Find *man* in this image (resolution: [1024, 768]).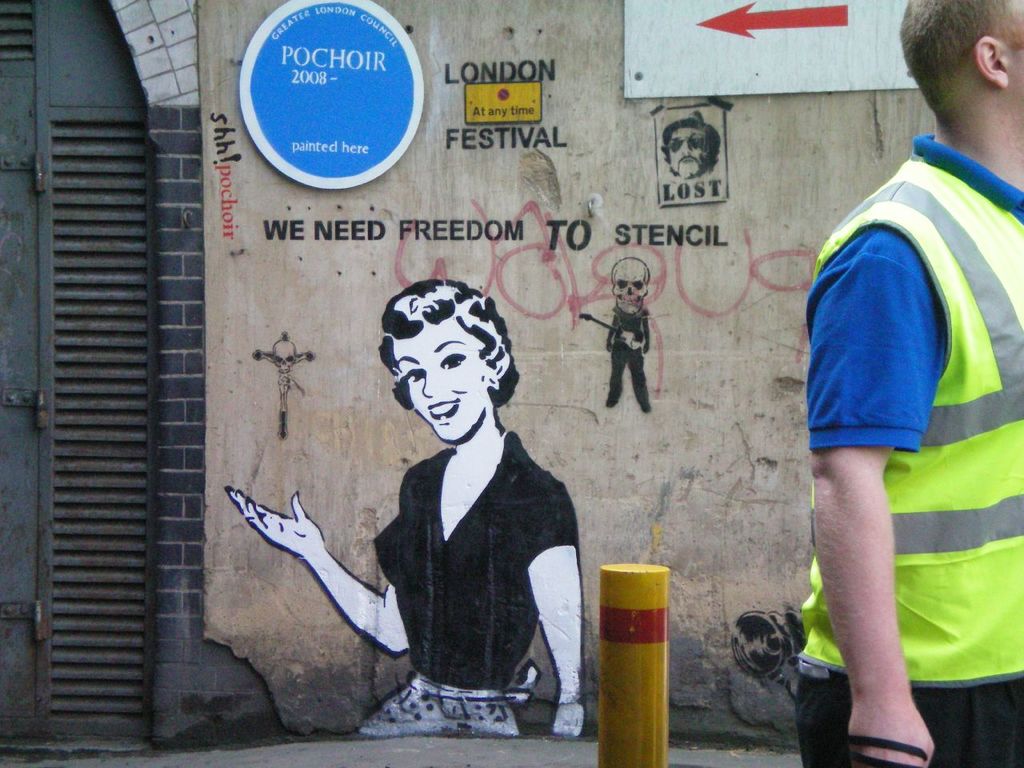
pyautogui.locateOnScreen(658, 114, 722, 182).
